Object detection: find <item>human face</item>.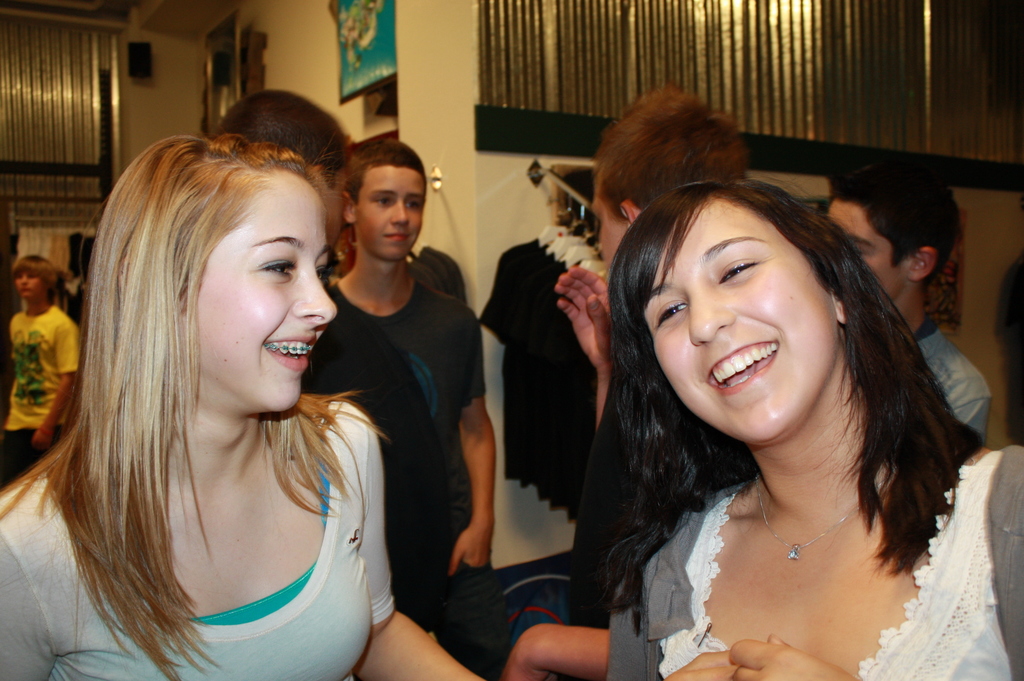
left=639, top=188, right=841, bottom=436.
